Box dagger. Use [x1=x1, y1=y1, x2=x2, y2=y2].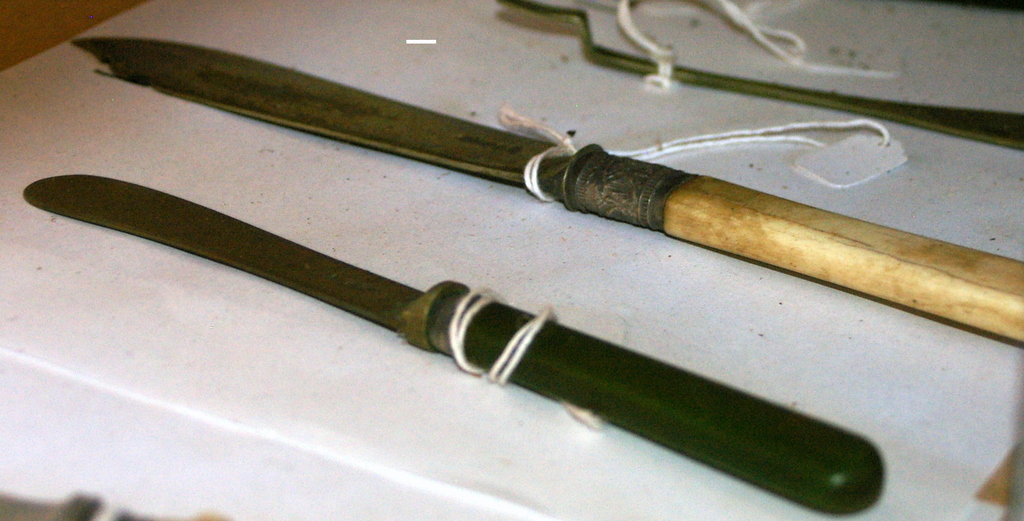
[x1=16, y1=169, x2=890, y2=515].
